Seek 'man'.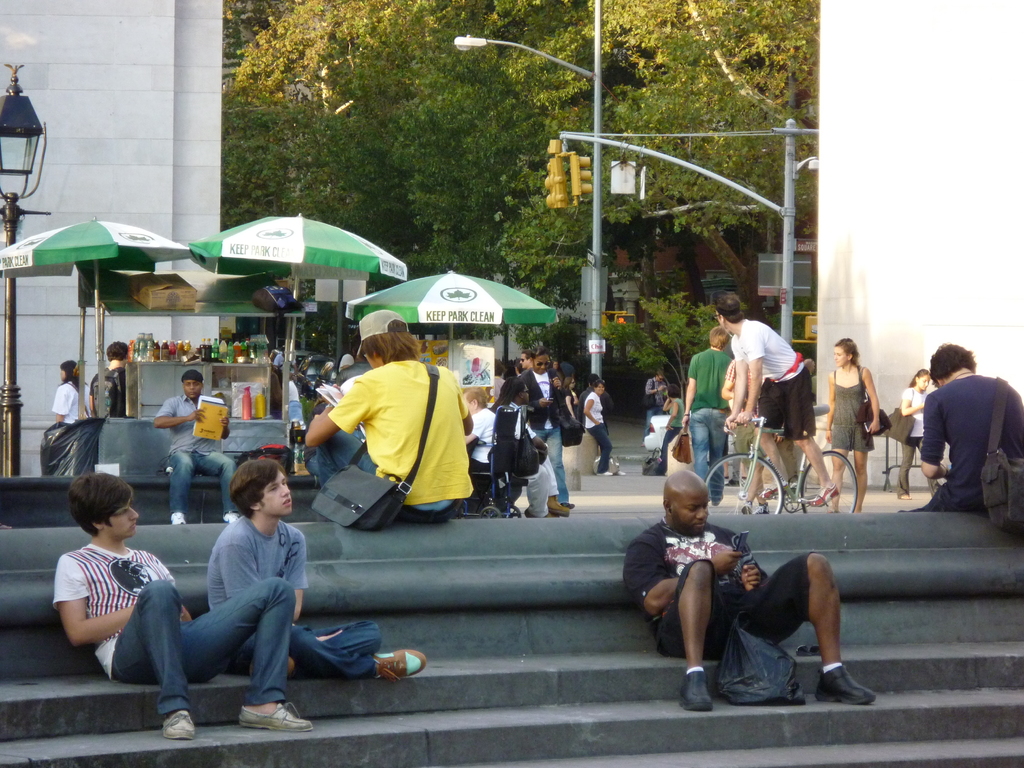
[left=51, top=470, right=313, bottom=738].
